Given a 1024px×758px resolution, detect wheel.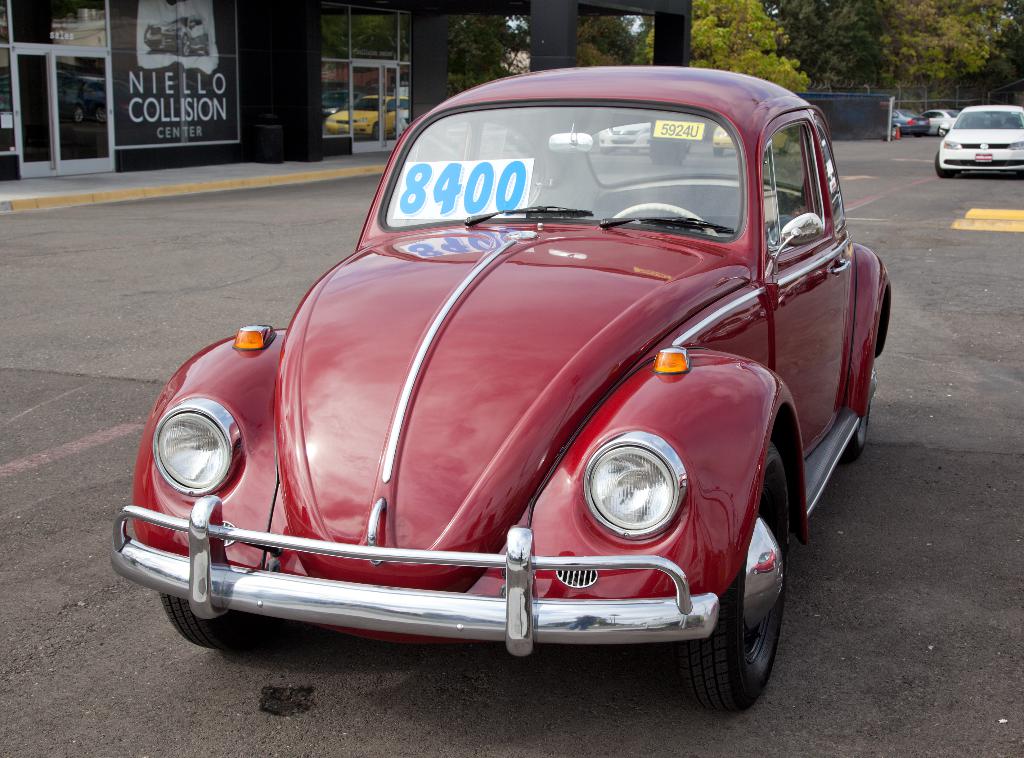
Rect(161, 594, 271, 649).
